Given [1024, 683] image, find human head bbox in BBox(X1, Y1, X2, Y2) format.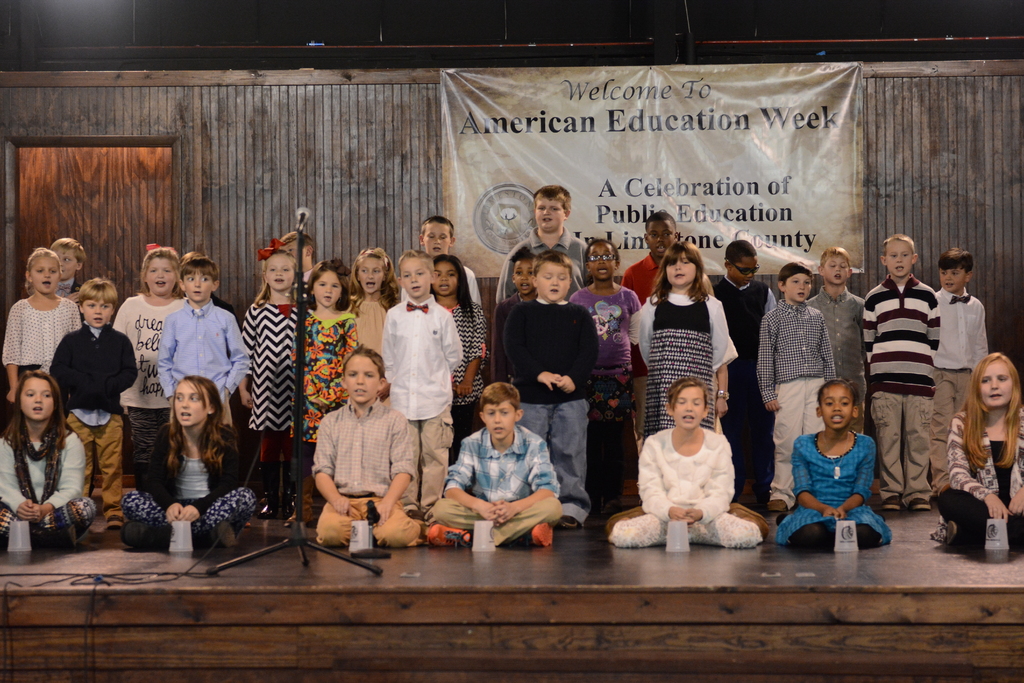
BBox(53, 239, 85, 284).
